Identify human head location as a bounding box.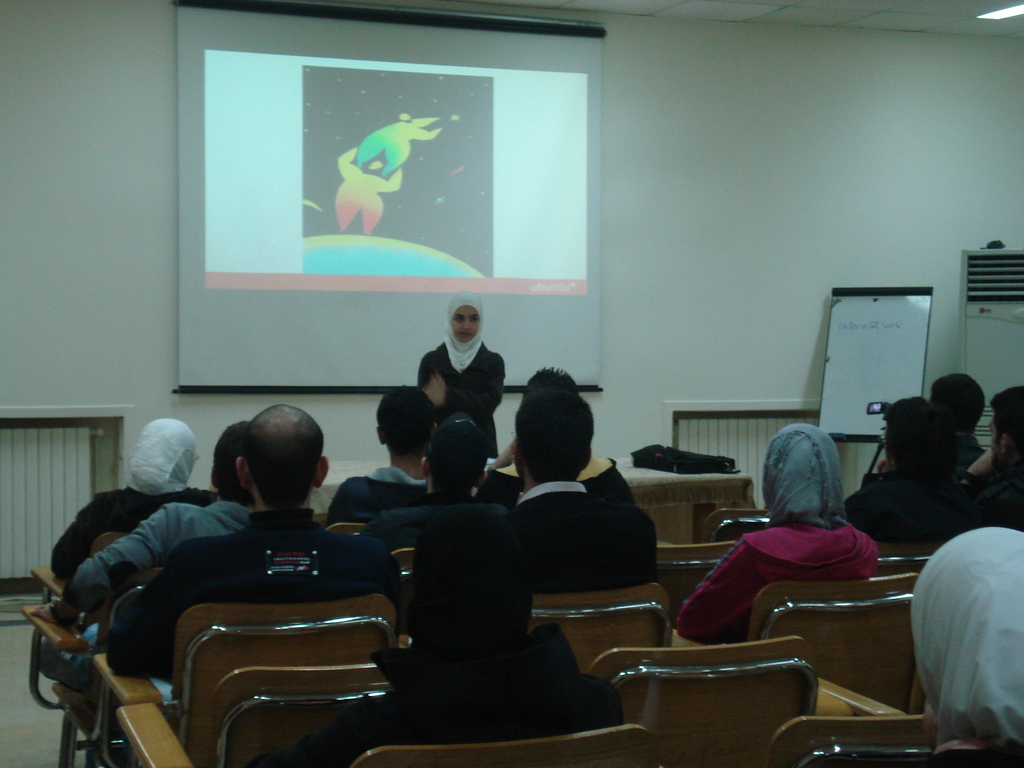
x1=911, y1=524, x2=1023, y2=749.
